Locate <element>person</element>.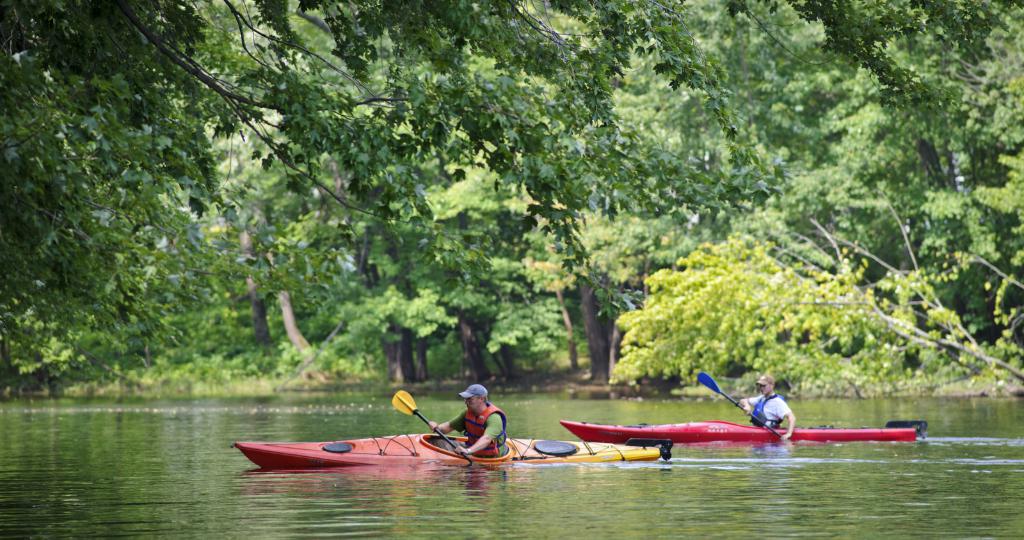
Bounding box: 426, 383, 513, 461.
